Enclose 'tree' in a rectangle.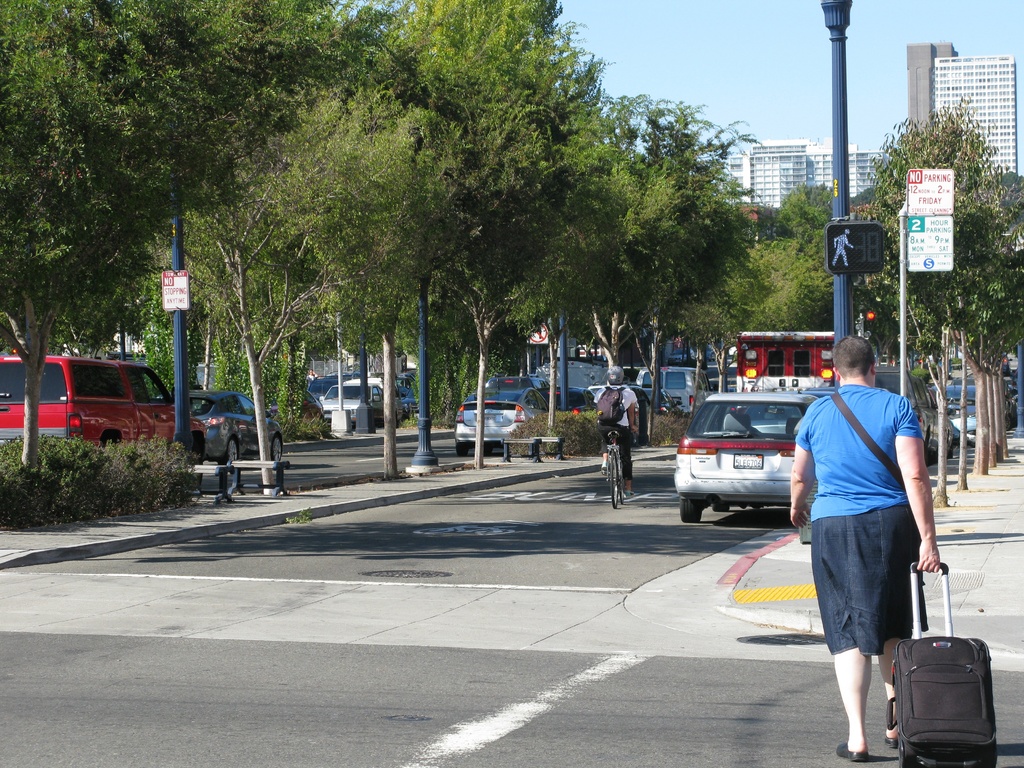
(left=121, top=245, right=180, bottom=415).
